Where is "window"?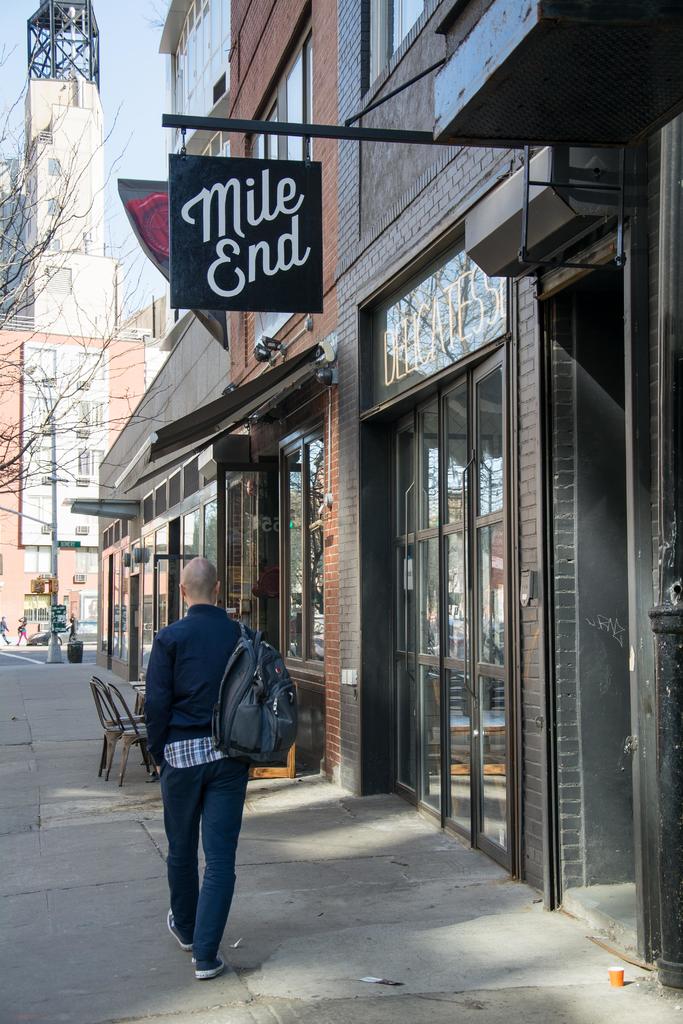
359,241,518,384.
